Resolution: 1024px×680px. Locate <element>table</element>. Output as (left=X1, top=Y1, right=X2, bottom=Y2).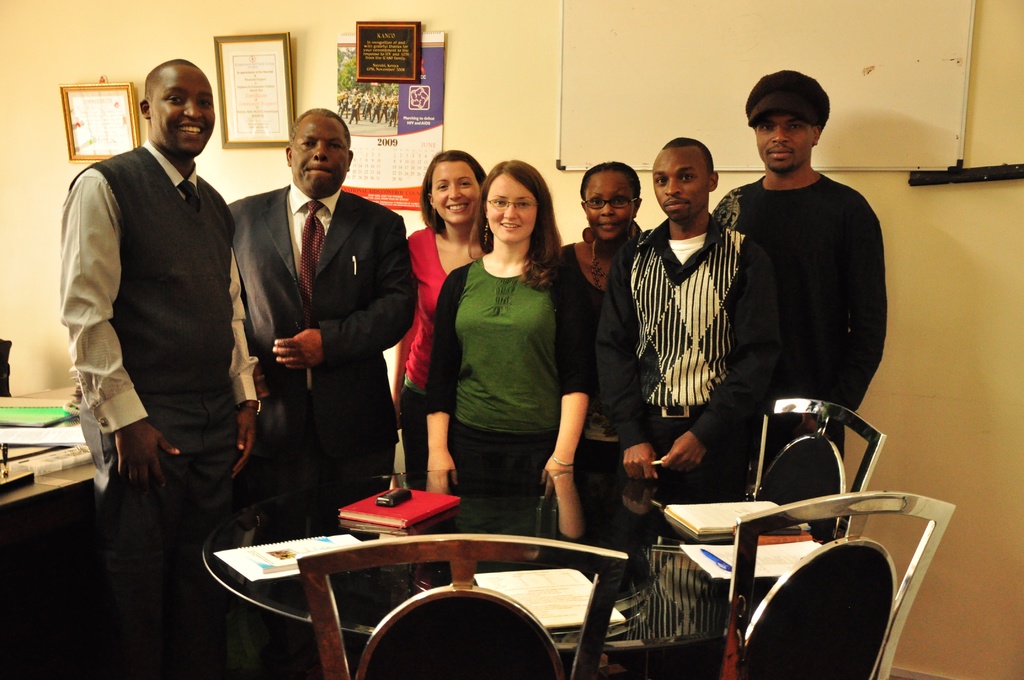
(left=0, top=386, right=100, bottom=524).
